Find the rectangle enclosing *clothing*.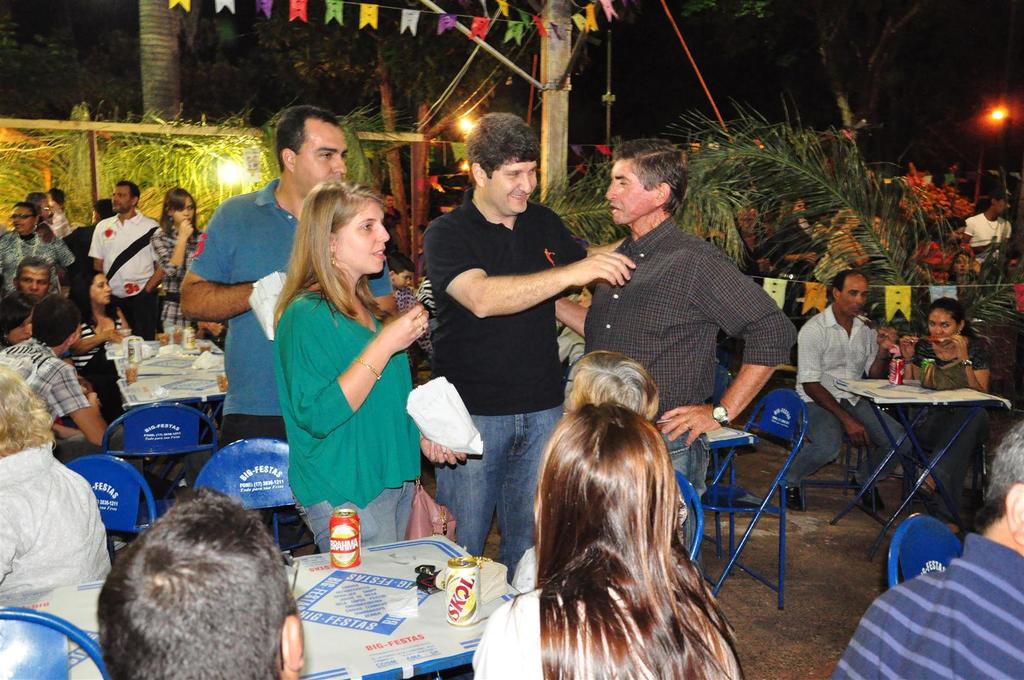
pyautogui.locateOnScreen(279, 275, 417, 558).
